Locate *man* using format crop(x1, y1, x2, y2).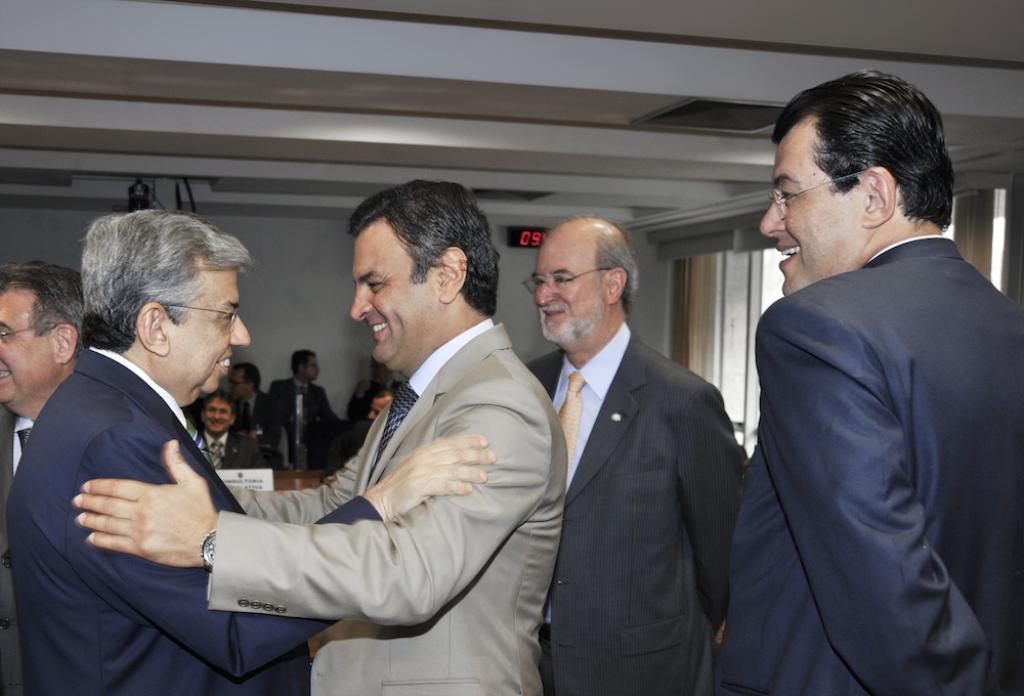
crop(0, 203, 501, 695).
